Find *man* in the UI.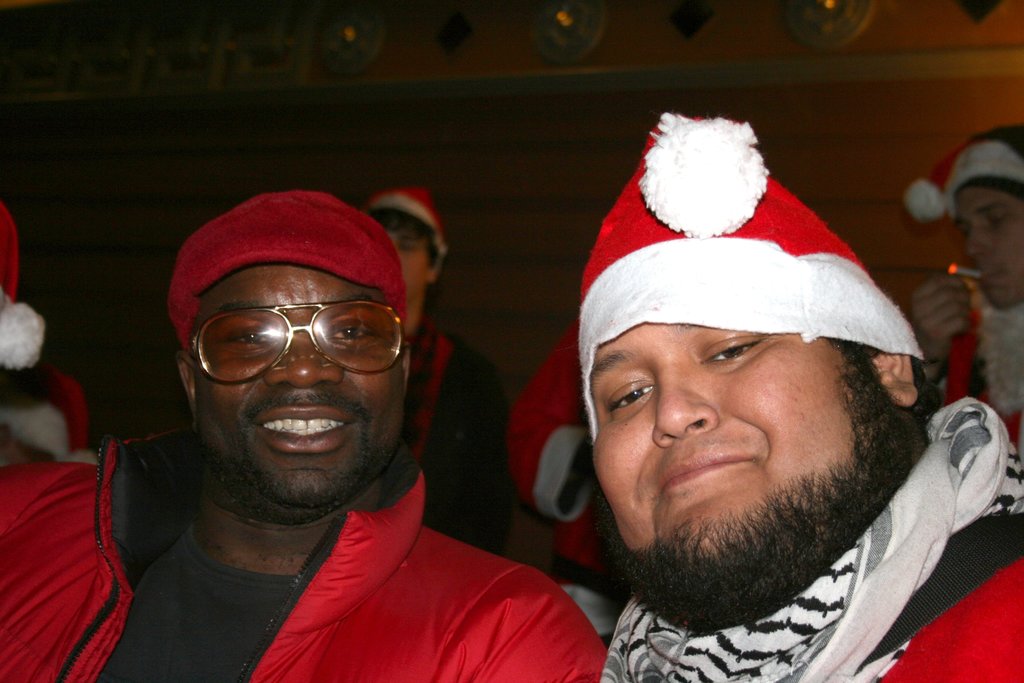
UI element at 0, 188, 606, 682.
